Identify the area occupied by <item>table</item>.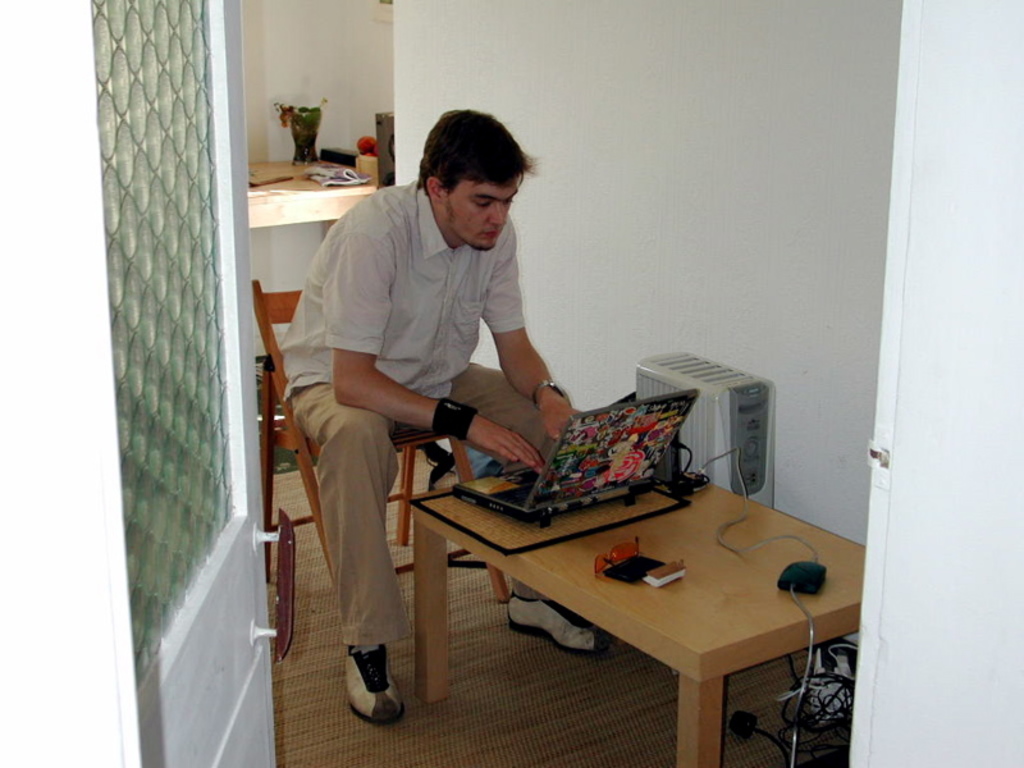
Area: bbox(397, 416, 846, 767).
